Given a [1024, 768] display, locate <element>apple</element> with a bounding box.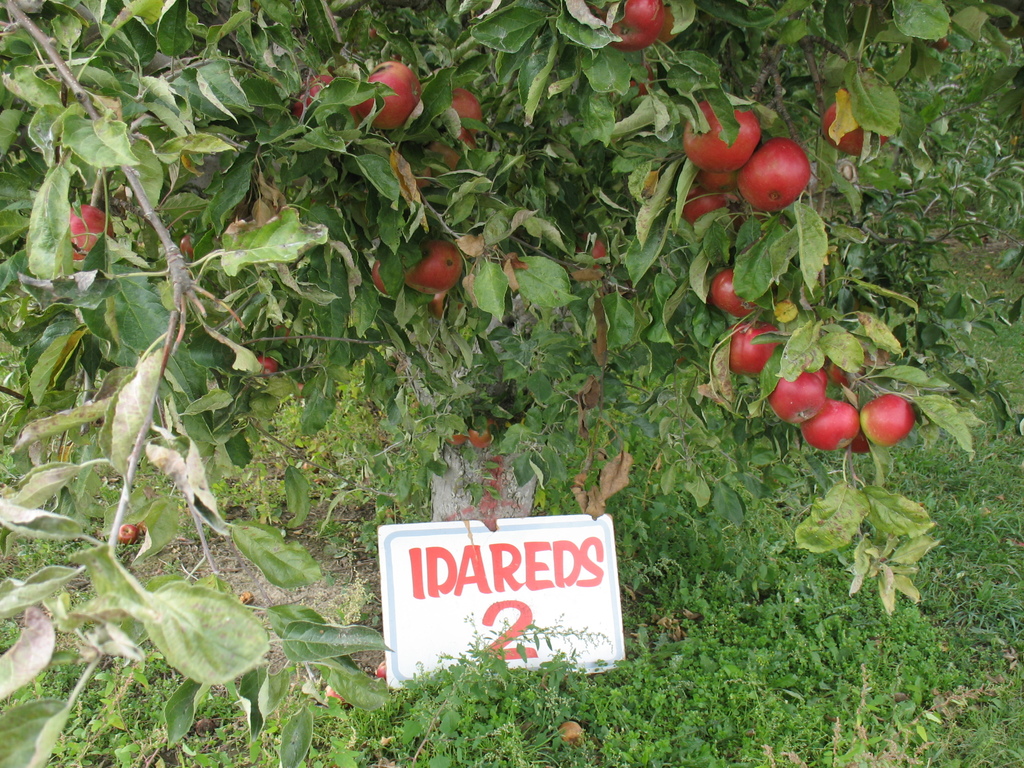
Located: Rect(557, 719, 586, 744).
